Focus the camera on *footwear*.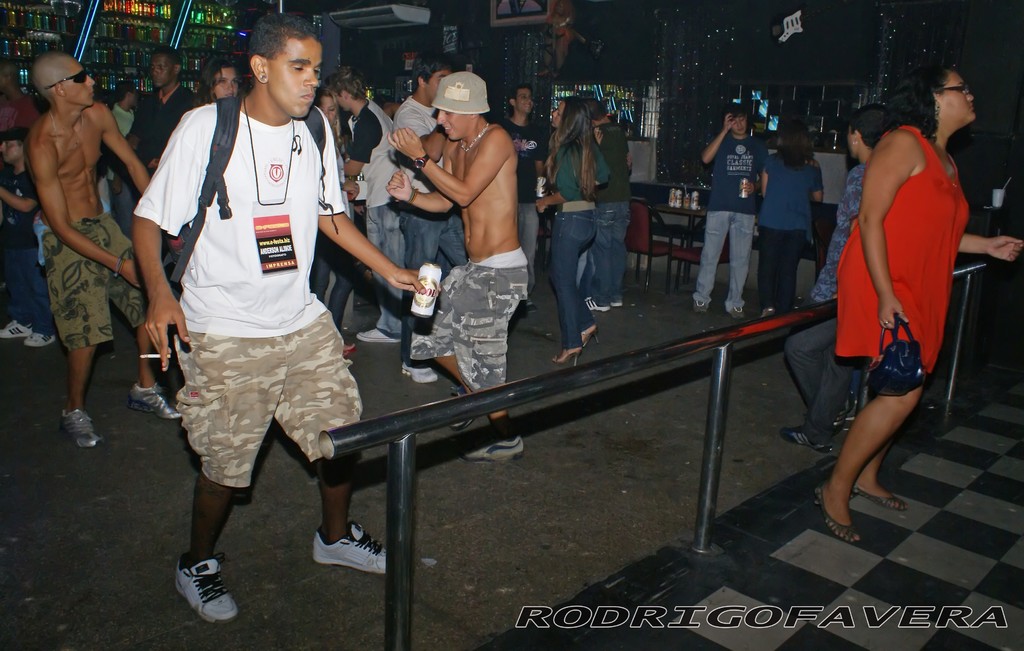
Focus region: [x1=460, y1=431, x2=517, y2=462].
